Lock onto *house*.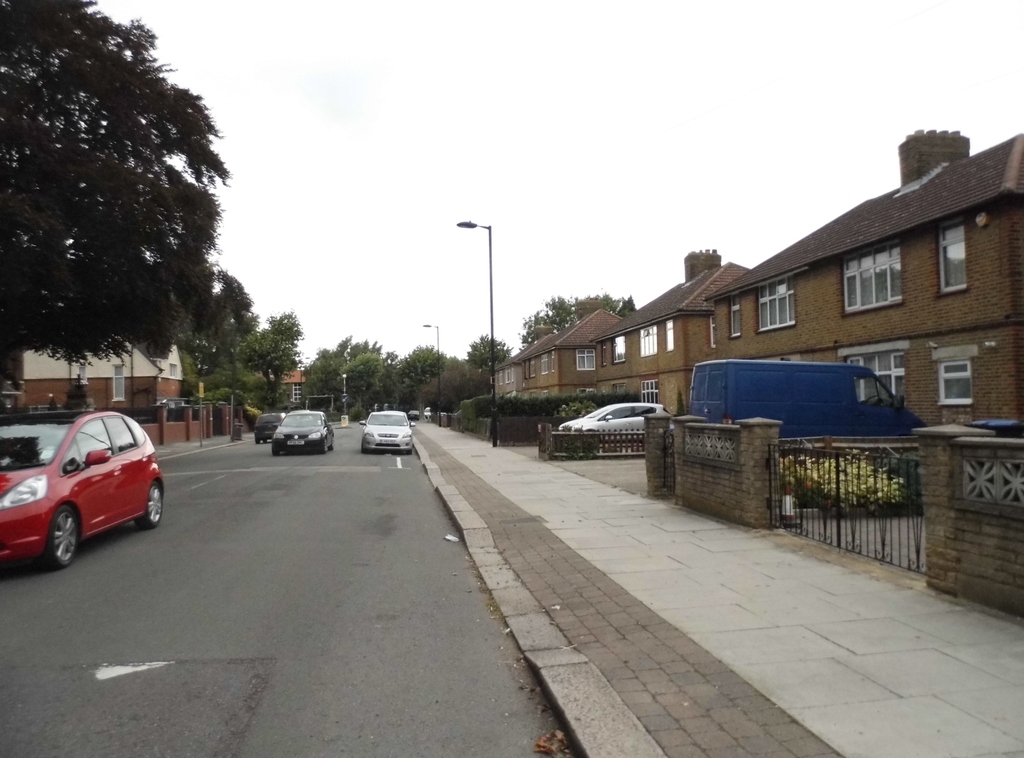
Locked: bbox=(687, 119, 1016, 485).
